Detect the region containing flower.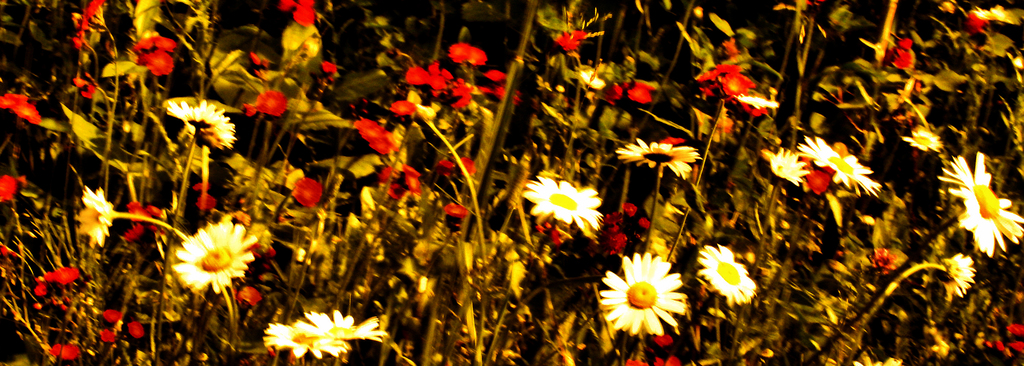
Rect(121, 197, 154, 225).
